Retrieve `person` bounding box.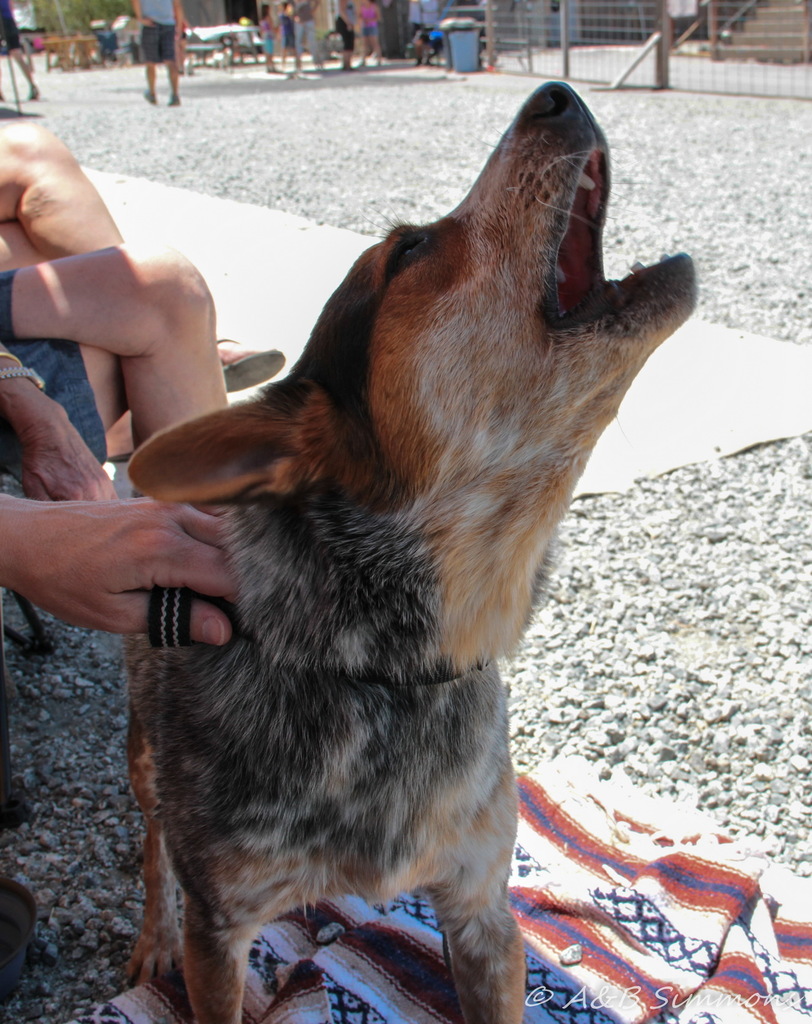
Bounding box: x1=122 y1=1 x2=185 y2=106.
